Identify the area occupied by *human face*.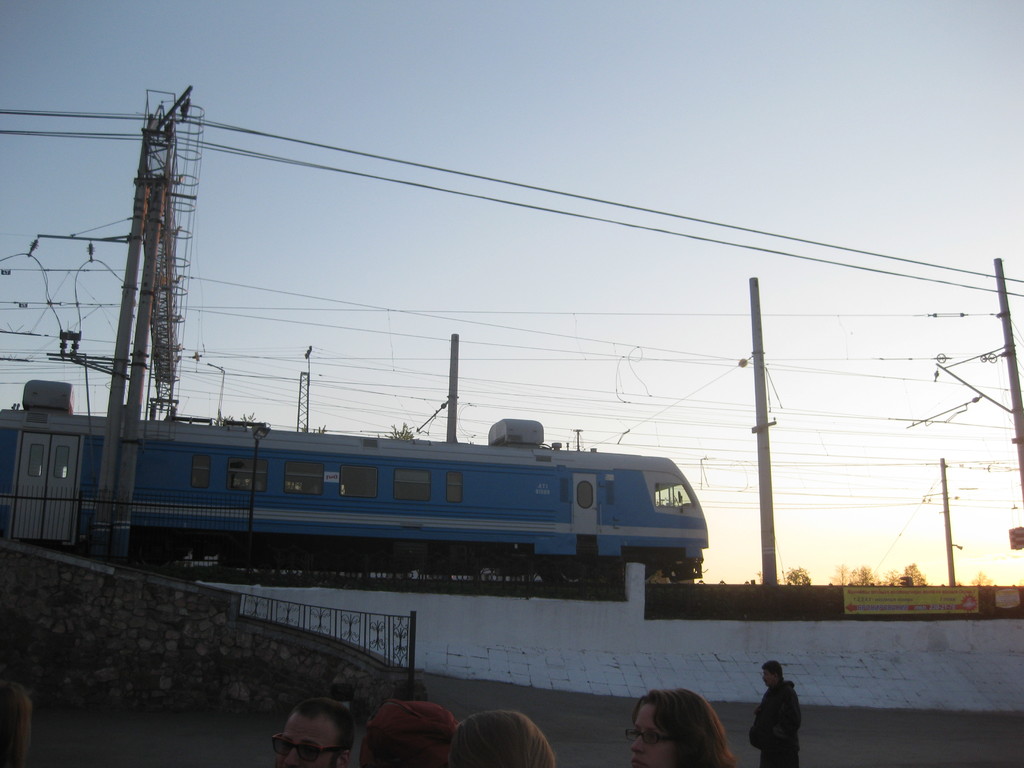
Area: box=[758, 664, 780, 687].
